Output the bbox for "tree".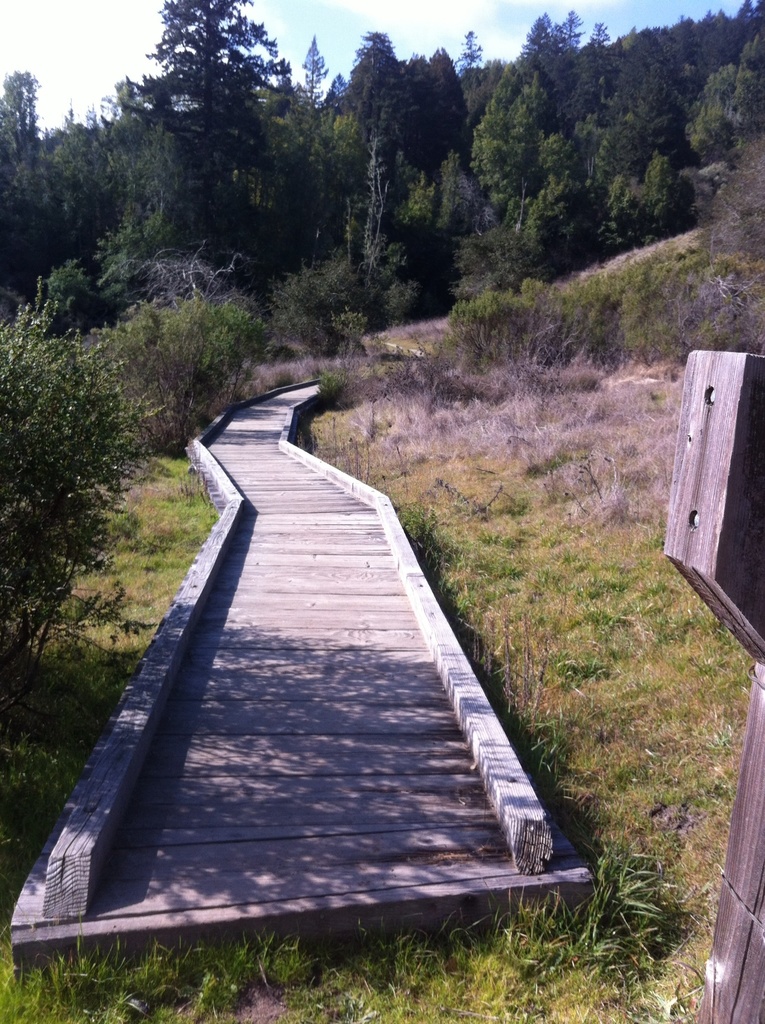
rect(510, 3, 608, 180).
